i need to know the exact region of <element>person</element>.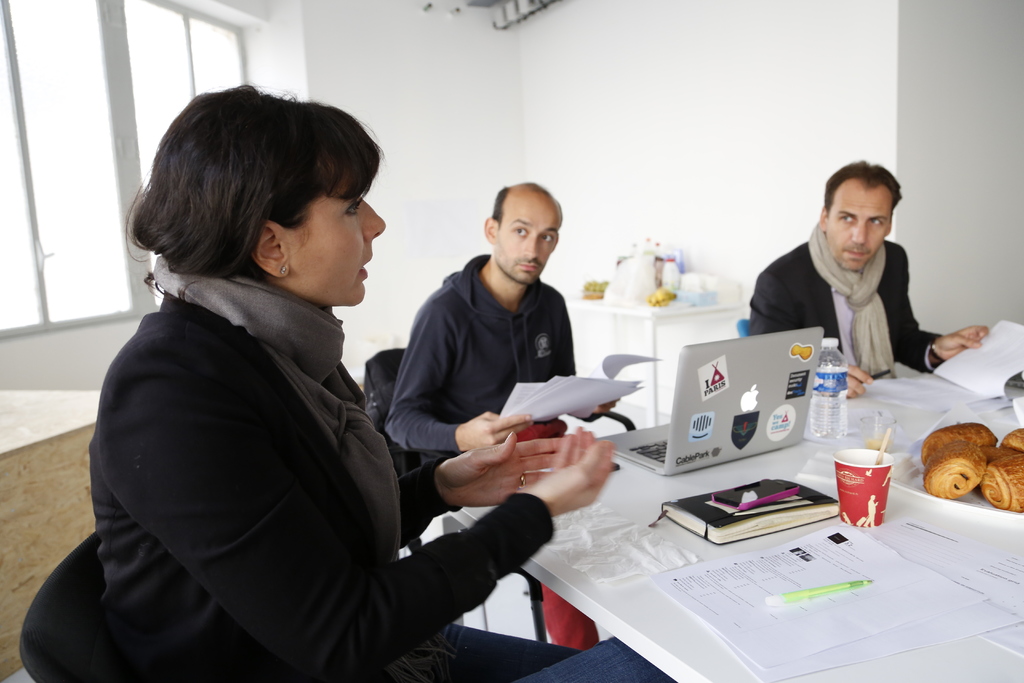
Region: x1=91 y1=84 x2=675 y2=682.
